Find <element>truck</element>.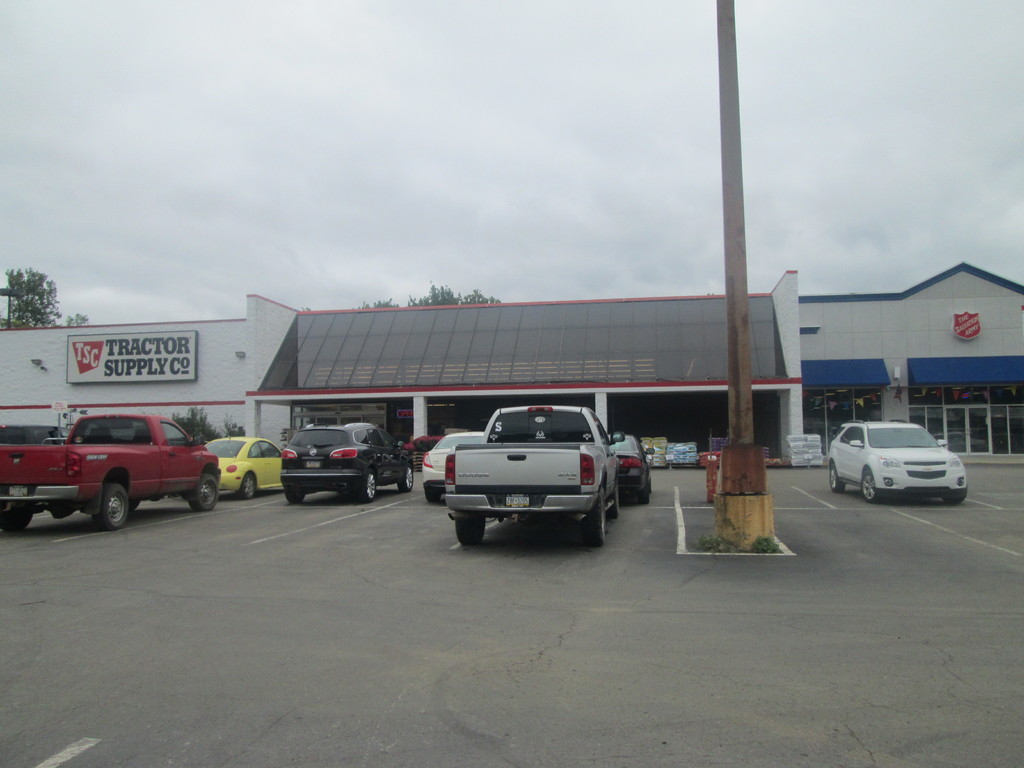
region(440, 403, 625, 554).
